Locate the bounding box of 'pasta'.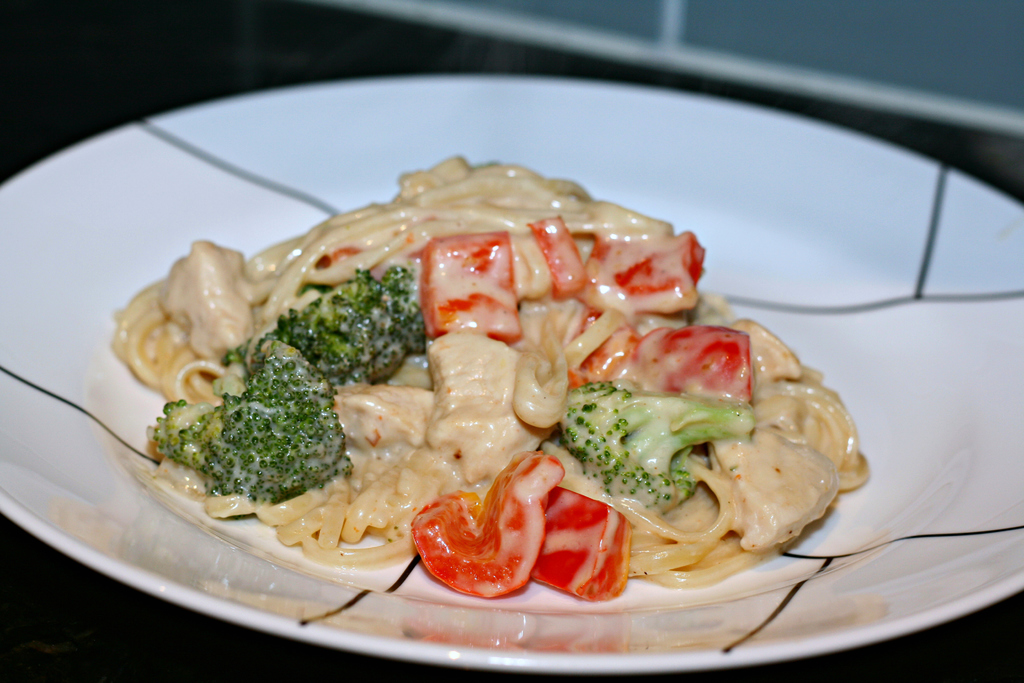
Bounding box: <bbox>127, 163, 884, 597</bbox>.
